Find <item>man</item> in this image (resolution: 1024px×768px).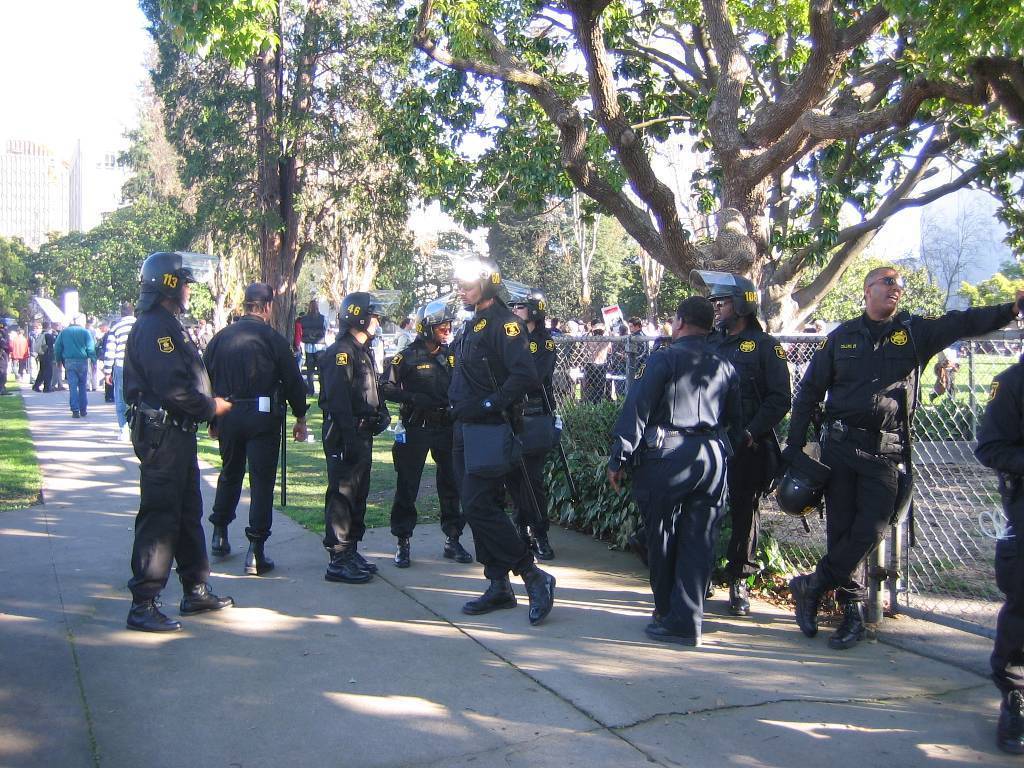
box=[509, 279, 562, 564].
